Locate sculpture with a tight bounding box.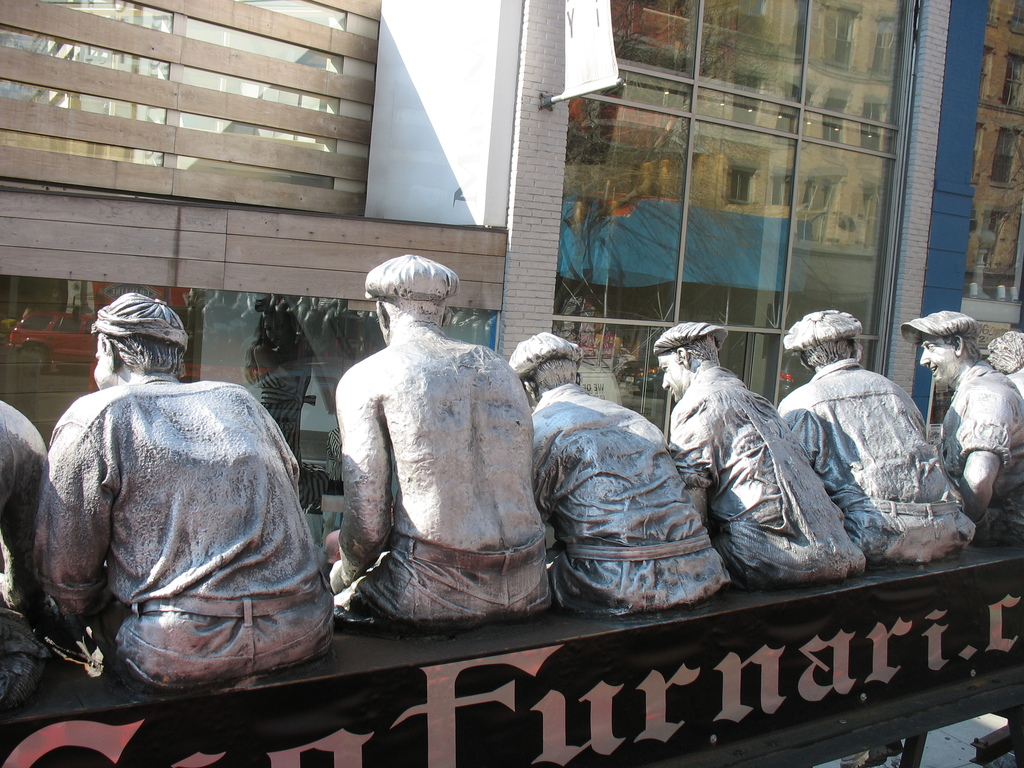
box(991, 324, 1020, 394).
